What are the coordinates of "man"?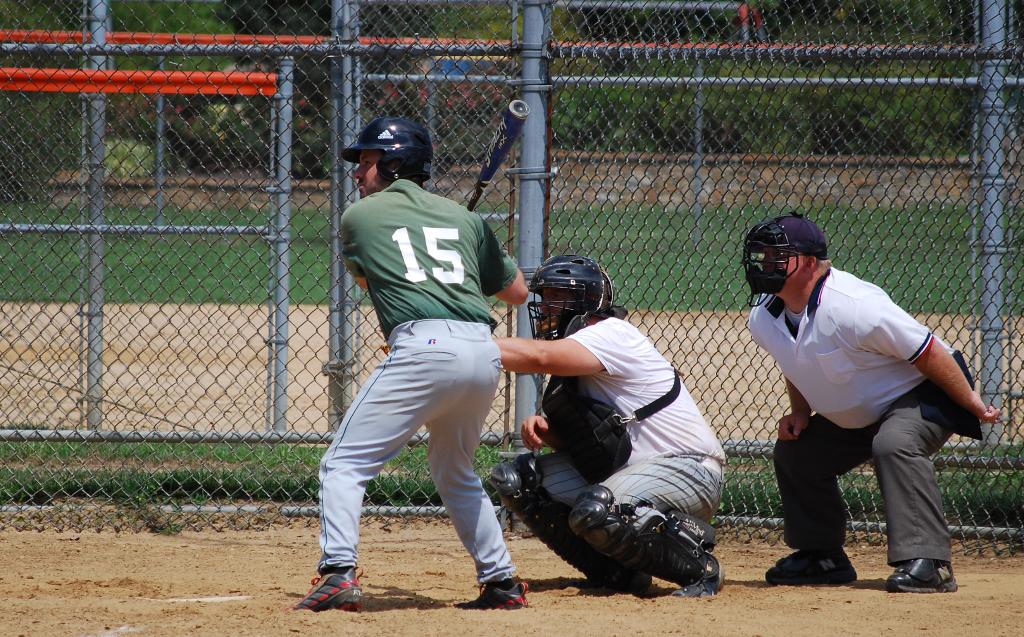
select_region(735, 206, 978, 590).
